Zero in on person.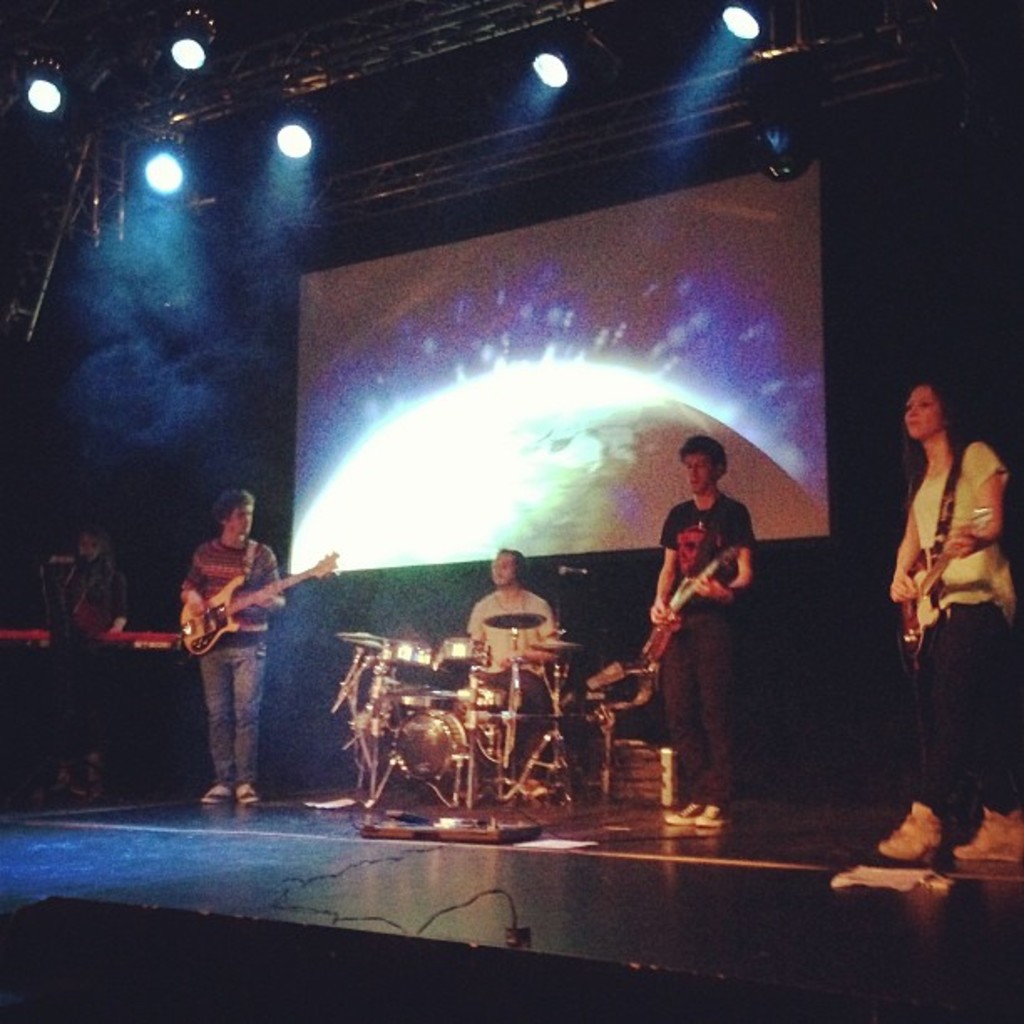
Zeroed in: 45, 527, 129, 803.
